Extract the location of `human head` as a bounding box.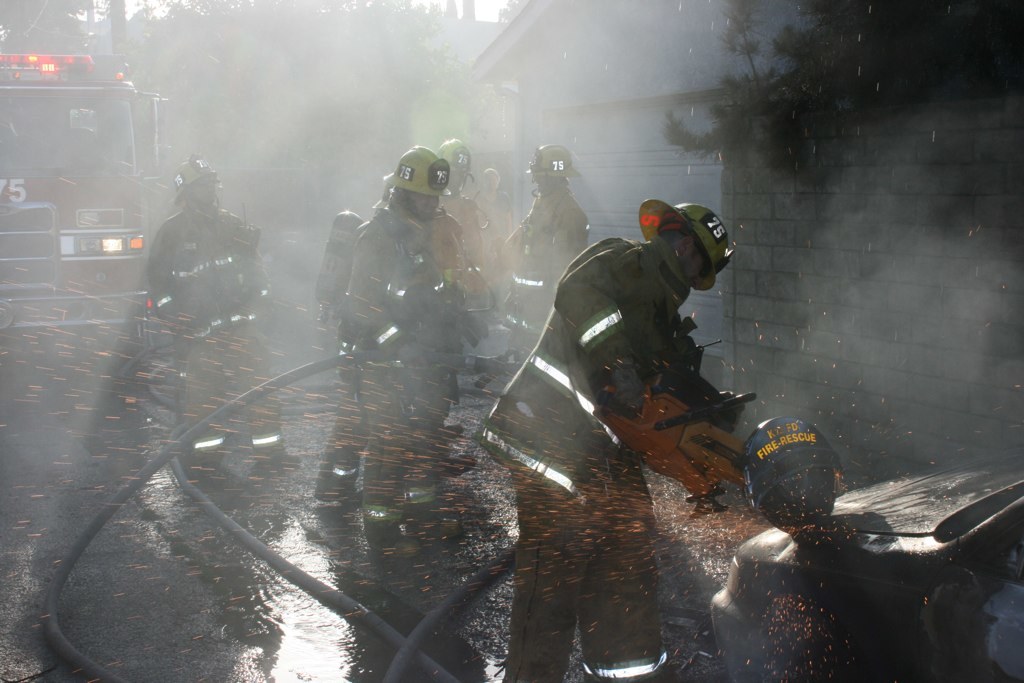
region(381, 144, 451, 225).
